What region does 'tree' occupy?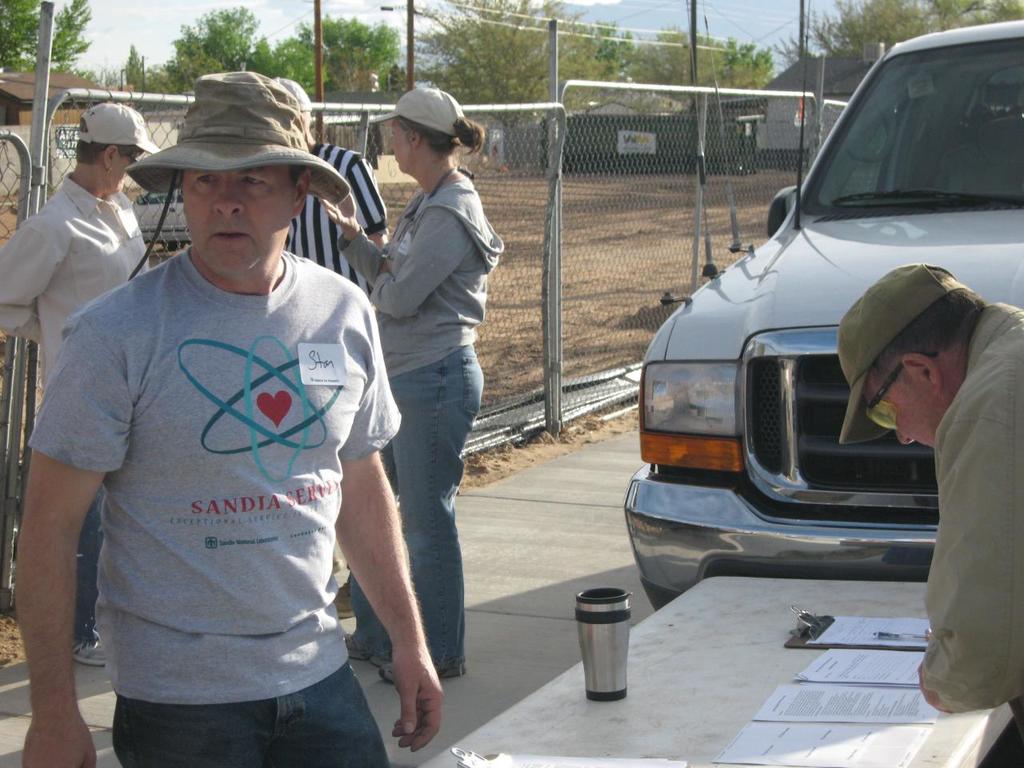
l=602, t=14, r=765, b=122.
